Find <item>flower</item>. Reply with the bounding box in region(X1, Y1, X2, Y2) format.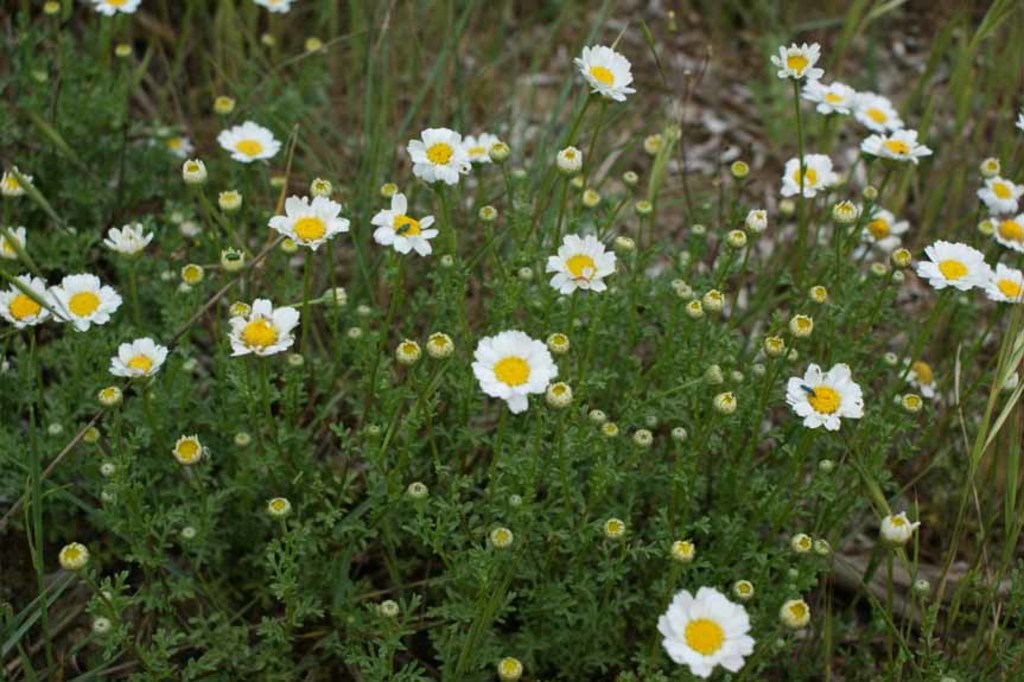
region(0, 269, 52, 325).
